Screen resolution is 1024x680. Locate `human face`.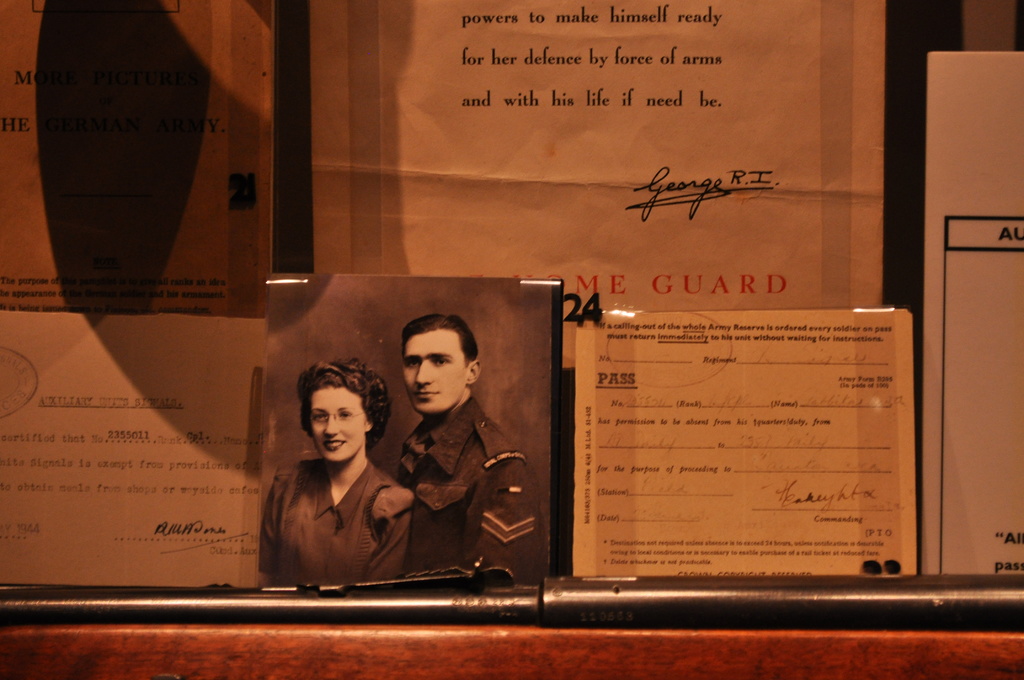
[401,334,471,417].
